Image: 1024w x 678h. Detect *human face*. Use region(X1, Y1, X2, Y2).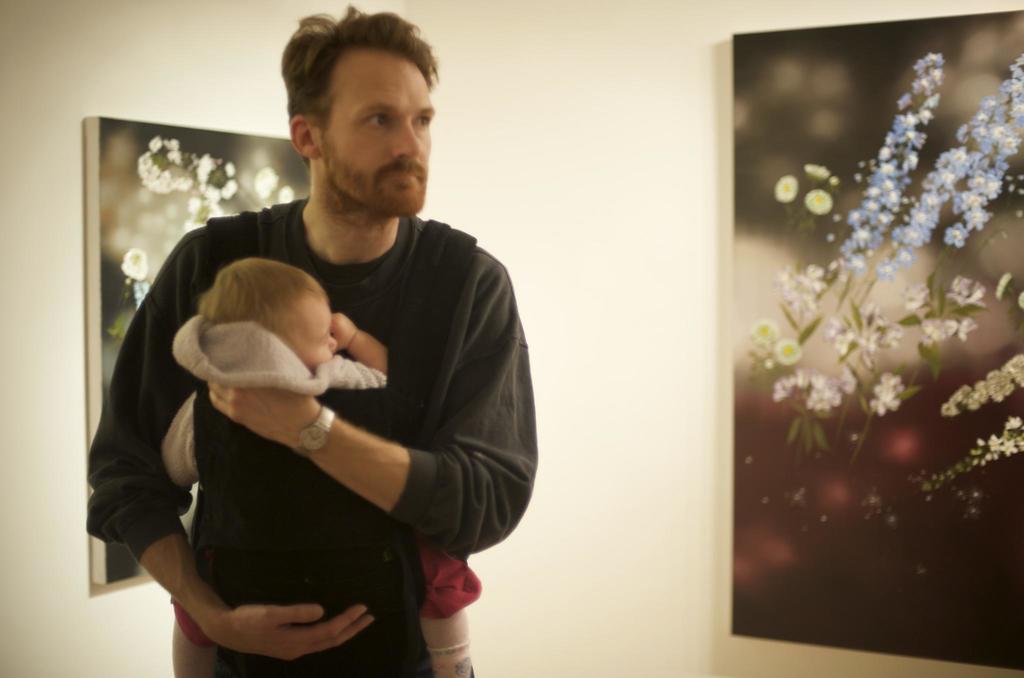
region(321, 56, 435, 213).
